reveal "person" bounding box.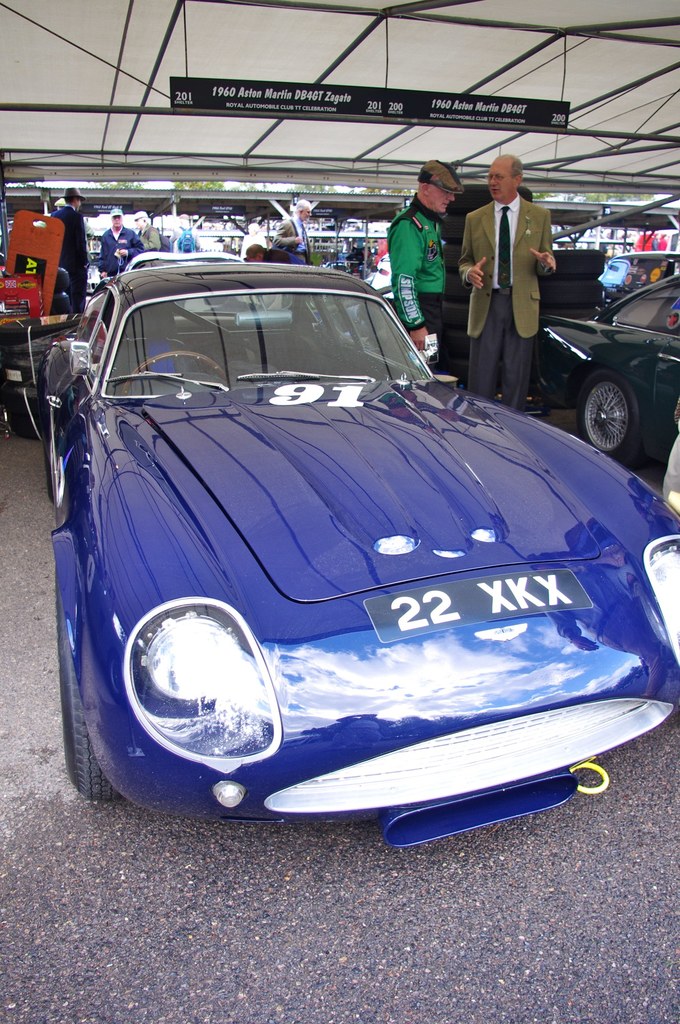
Revealed: detection(133, 211, 161, 250).
